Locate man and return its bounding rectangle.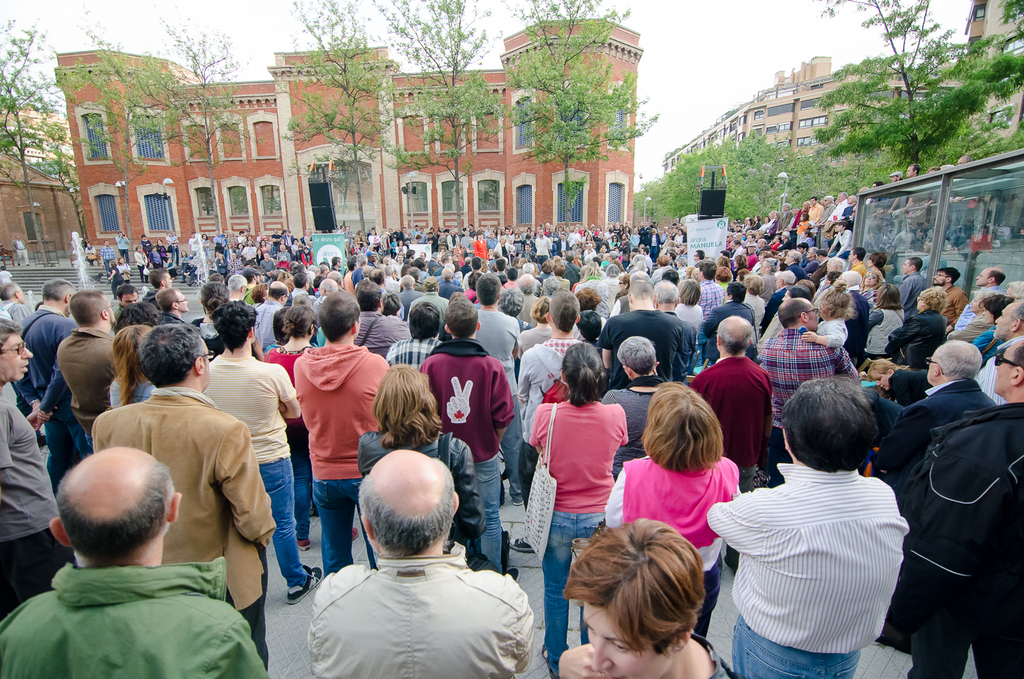
box=[764, 299, 856, 485].
